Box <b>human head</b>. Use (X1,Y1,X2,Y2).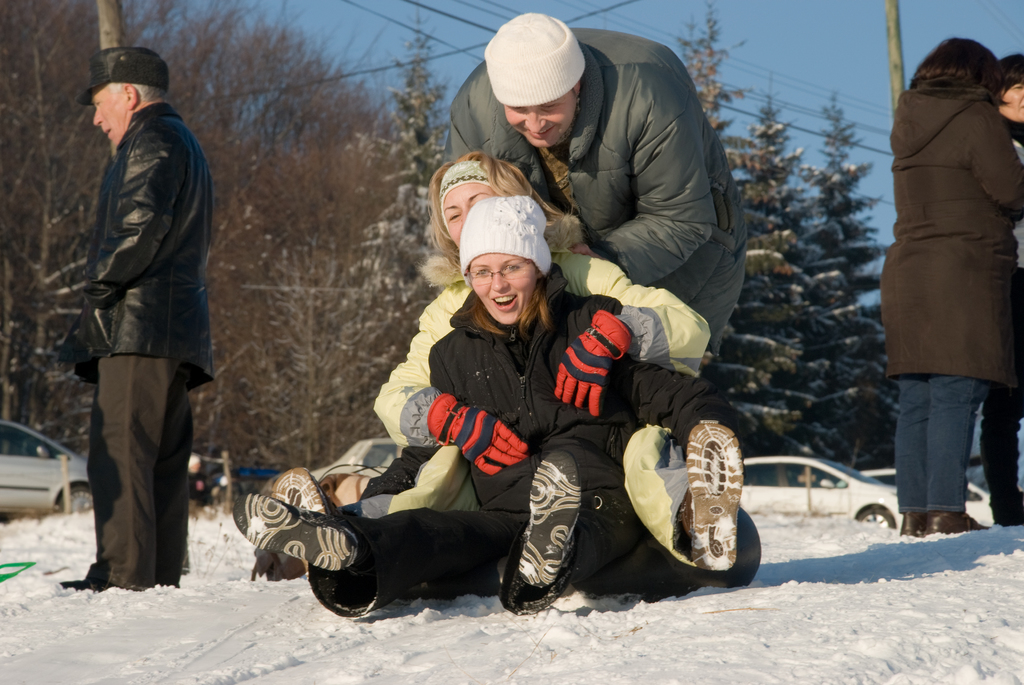
(477,16,600,144).
